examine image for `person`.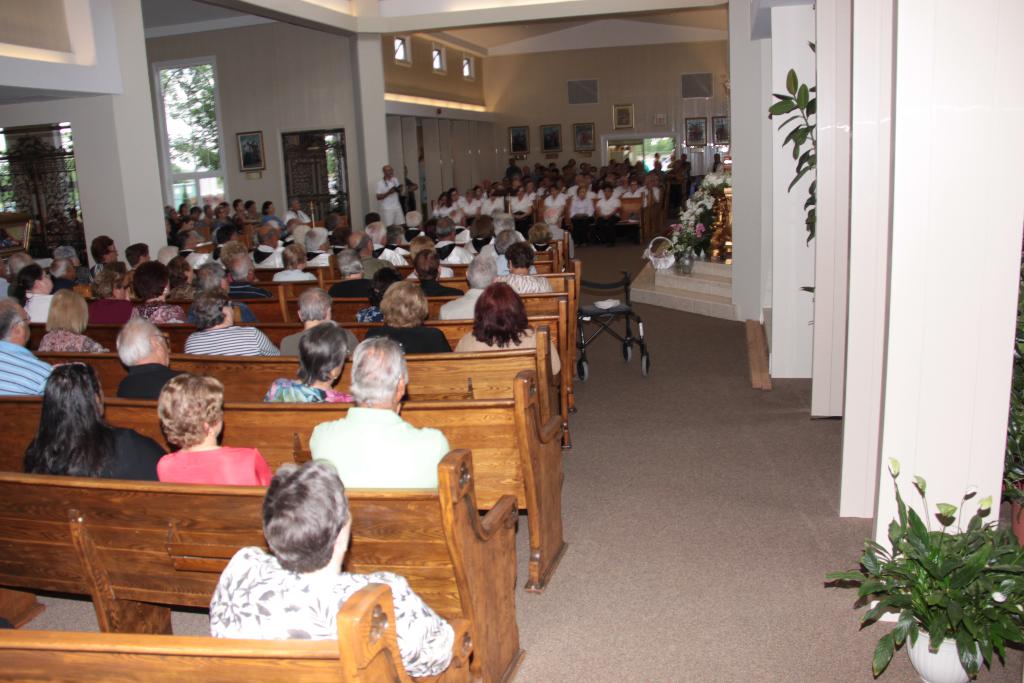
Examination result: 47:255:79:290.
